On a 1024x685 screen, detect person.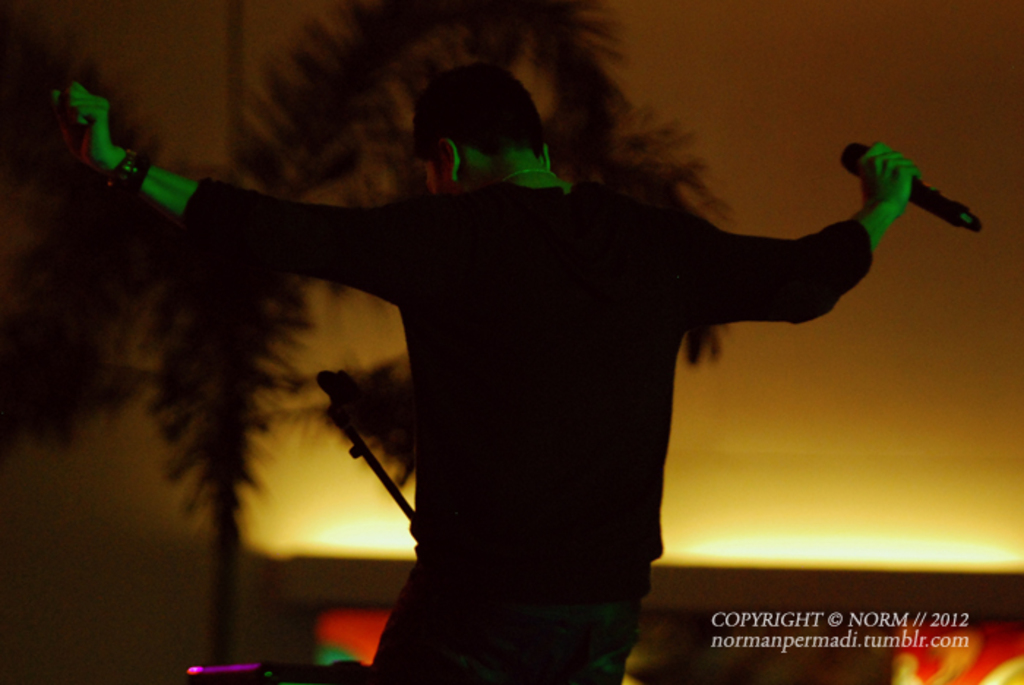
detection(164, 75, 977, 684).
